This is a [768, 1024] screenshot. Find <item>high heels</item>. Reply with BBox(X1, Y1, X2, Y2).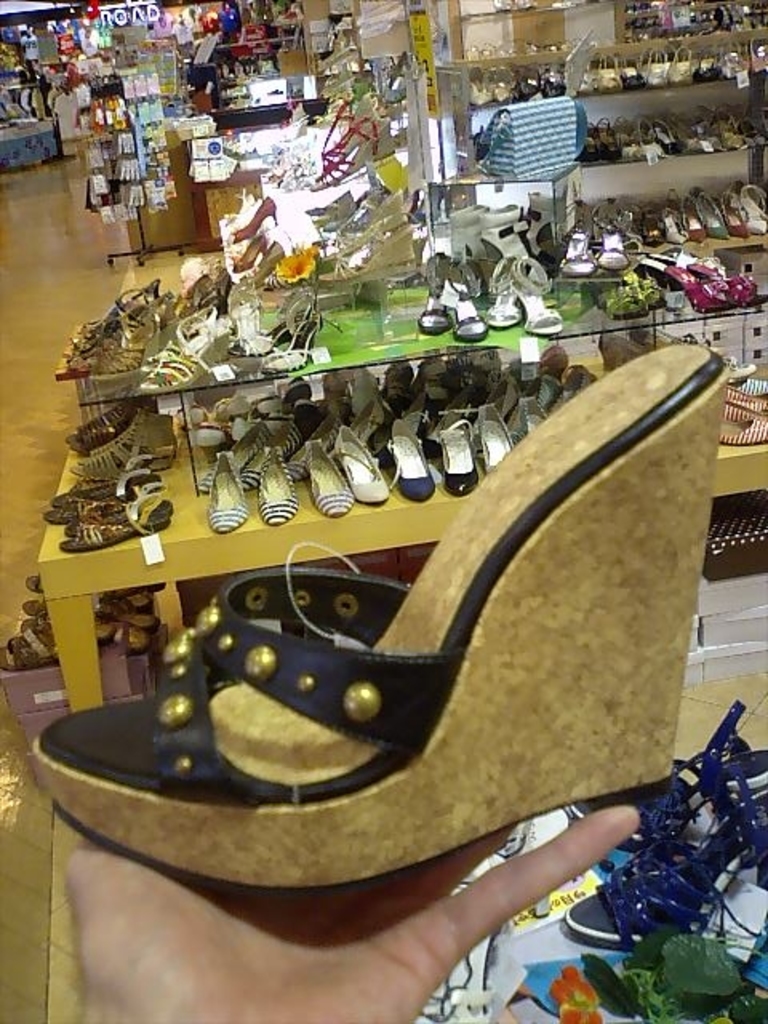
BBox(259, 298, 320, 379).
